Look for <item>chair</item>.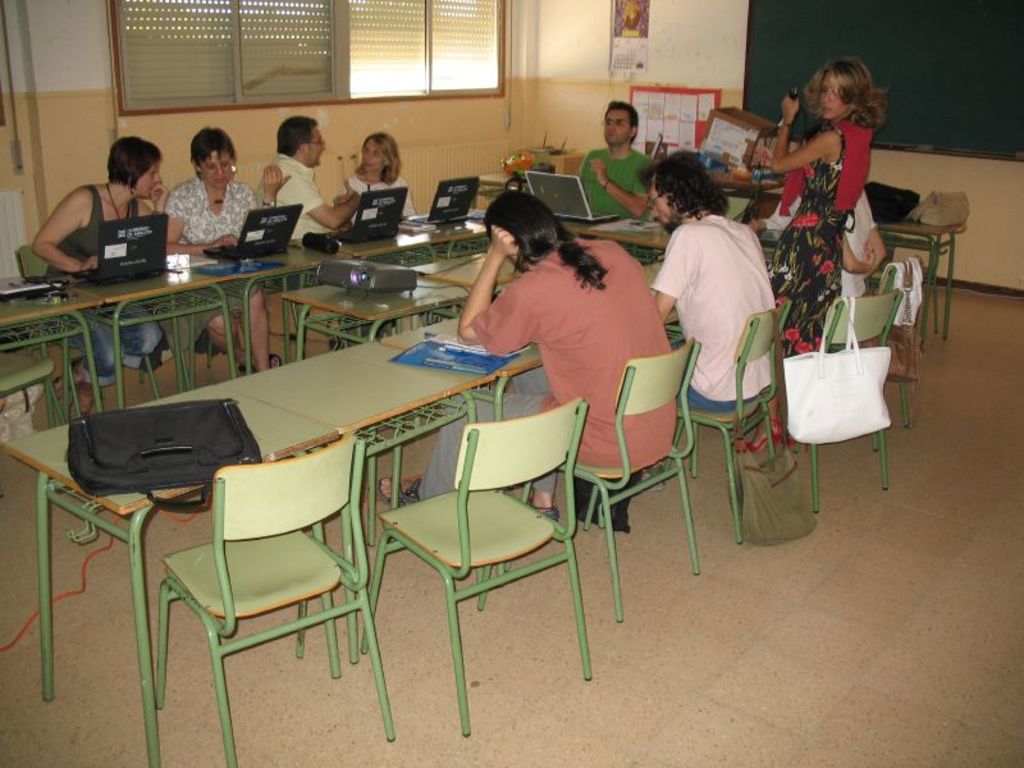
Found: 154, 438, 394, 767.
